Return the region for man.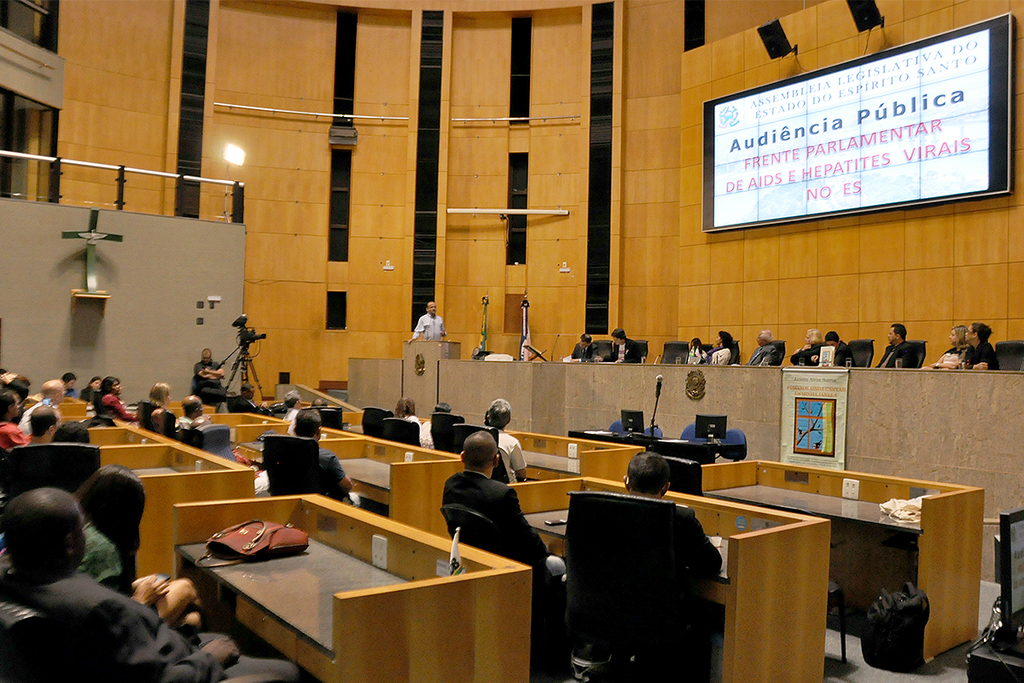
960:322:1001:371.
